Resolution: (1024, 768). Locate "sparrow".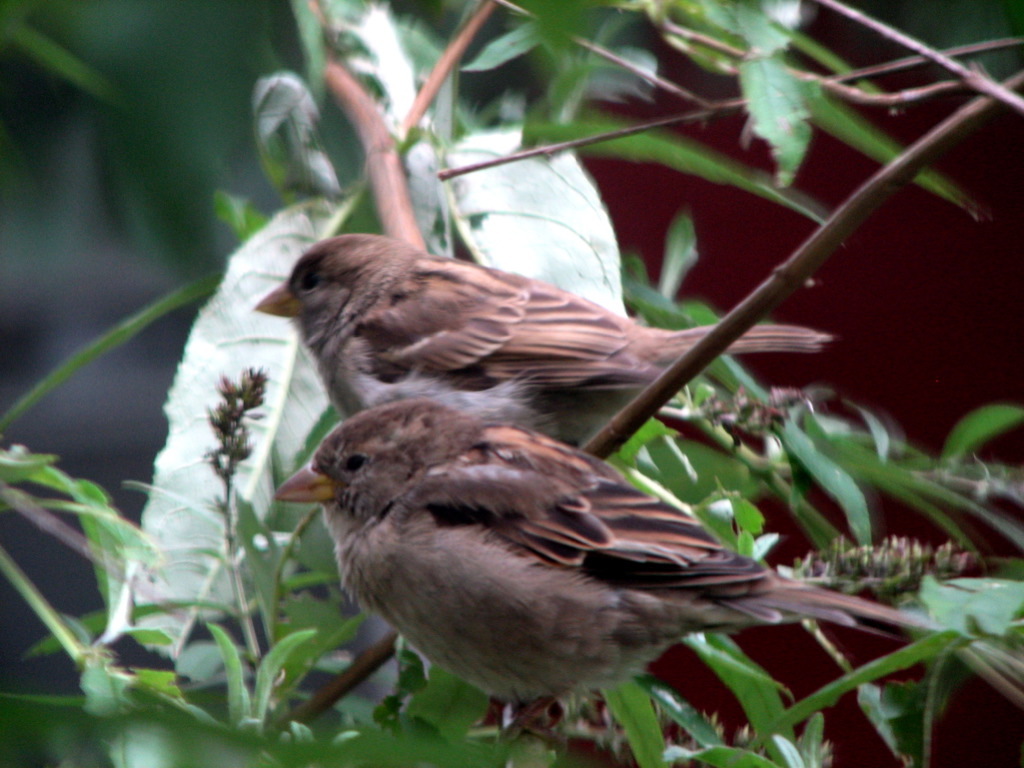
{"x1": 270, "y1": 395, "x2": 963, "y2": 735}.
